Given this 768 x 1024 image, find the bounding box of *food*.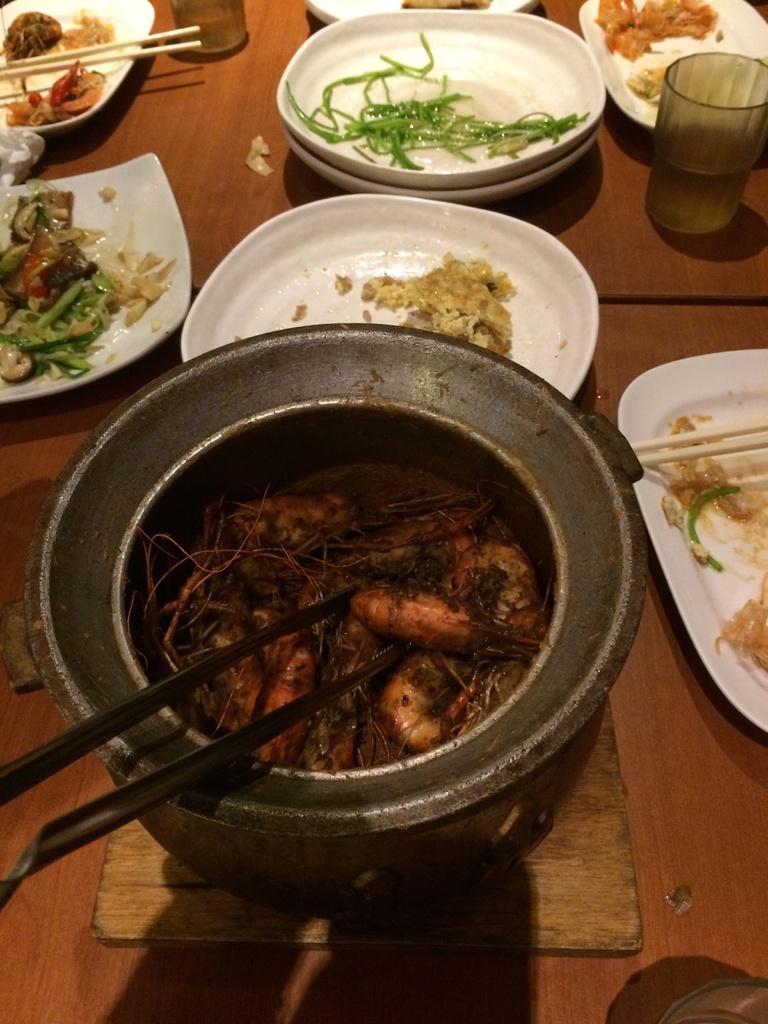
<box>233,479,360,550</box>.
